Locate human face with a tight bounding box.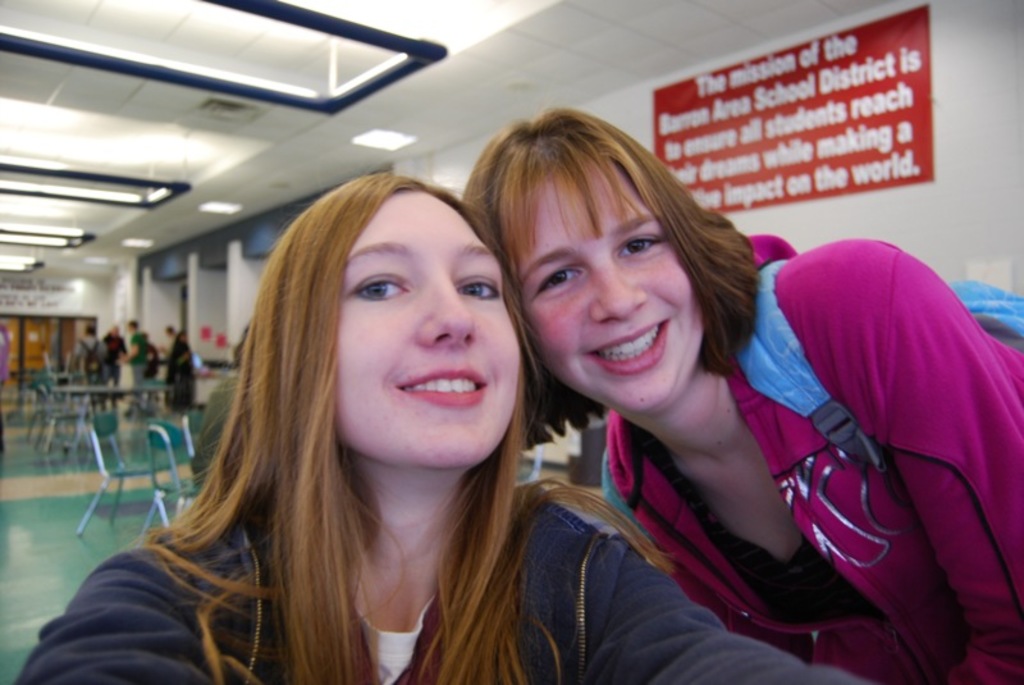
<bbox>182, 332, 188, 341</bbox>.
